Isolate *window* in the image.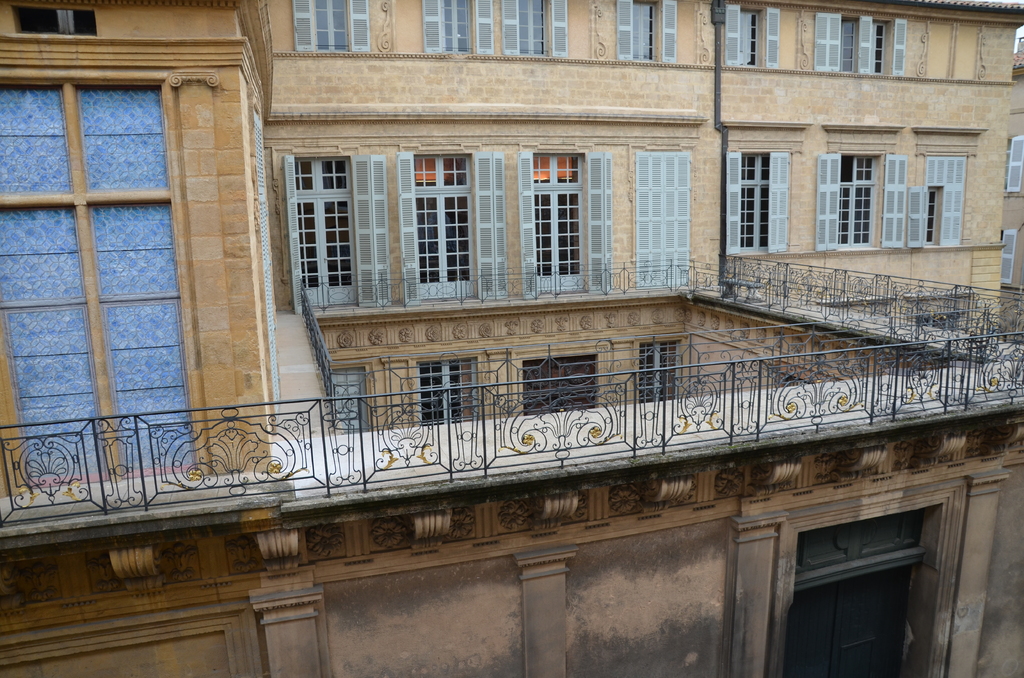
Isolated region: l=506, t=0, r=570, b=60.
